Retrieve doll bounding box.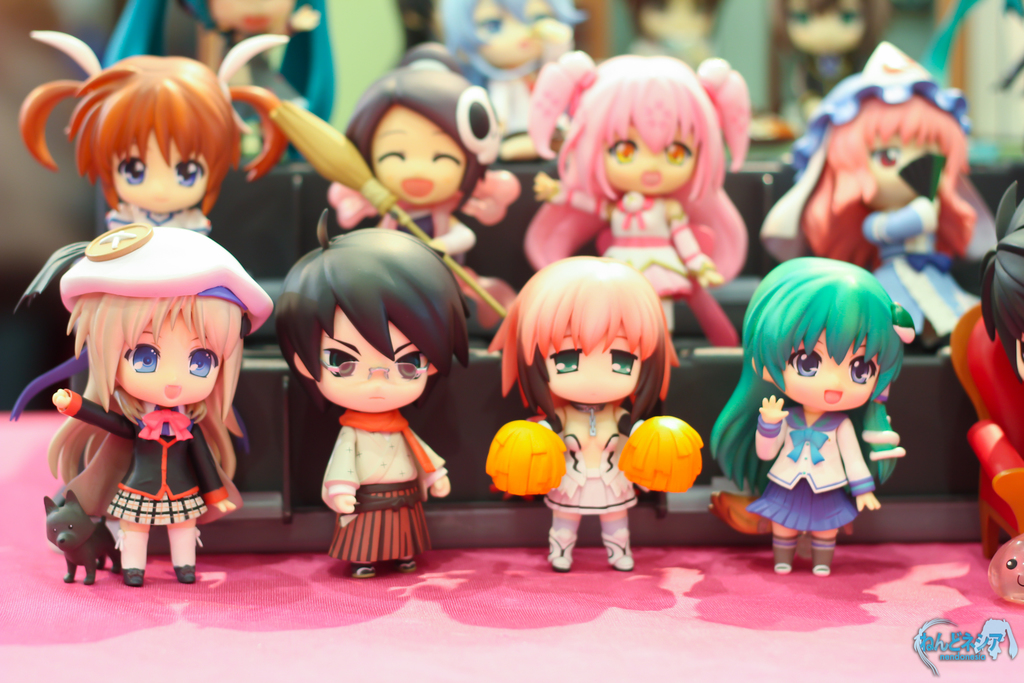
Bounding box: BBox(108, 0, 345, 117).
